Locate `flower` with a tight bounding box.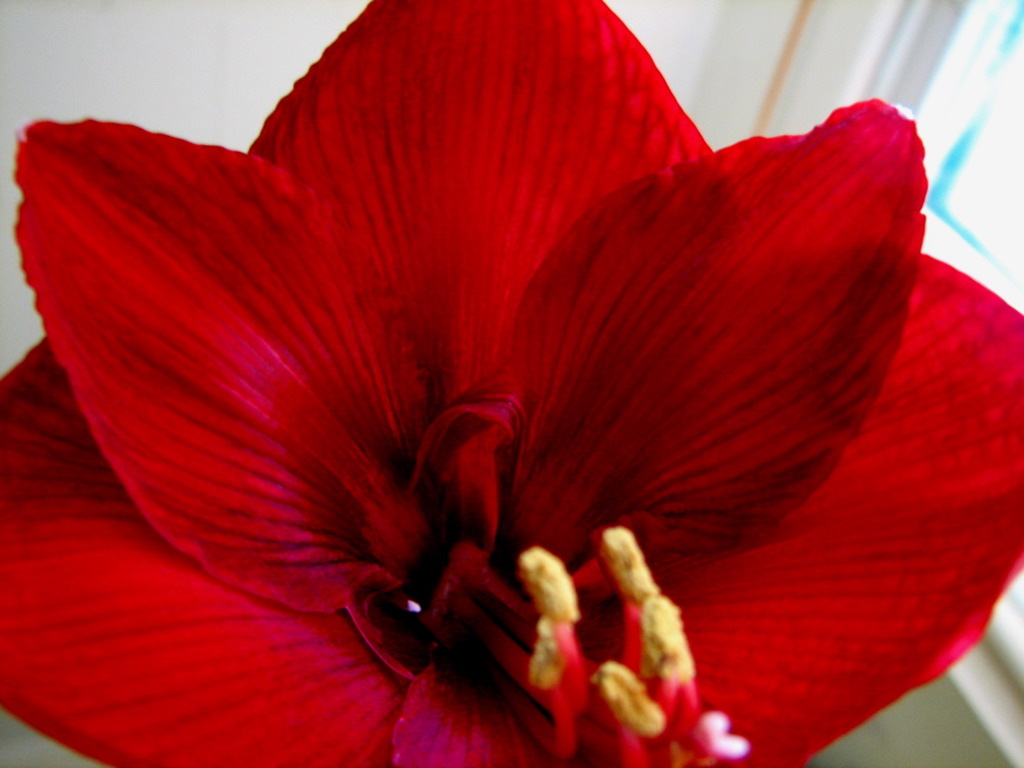
[left=7, top=0, right=1003, bottom=730].
